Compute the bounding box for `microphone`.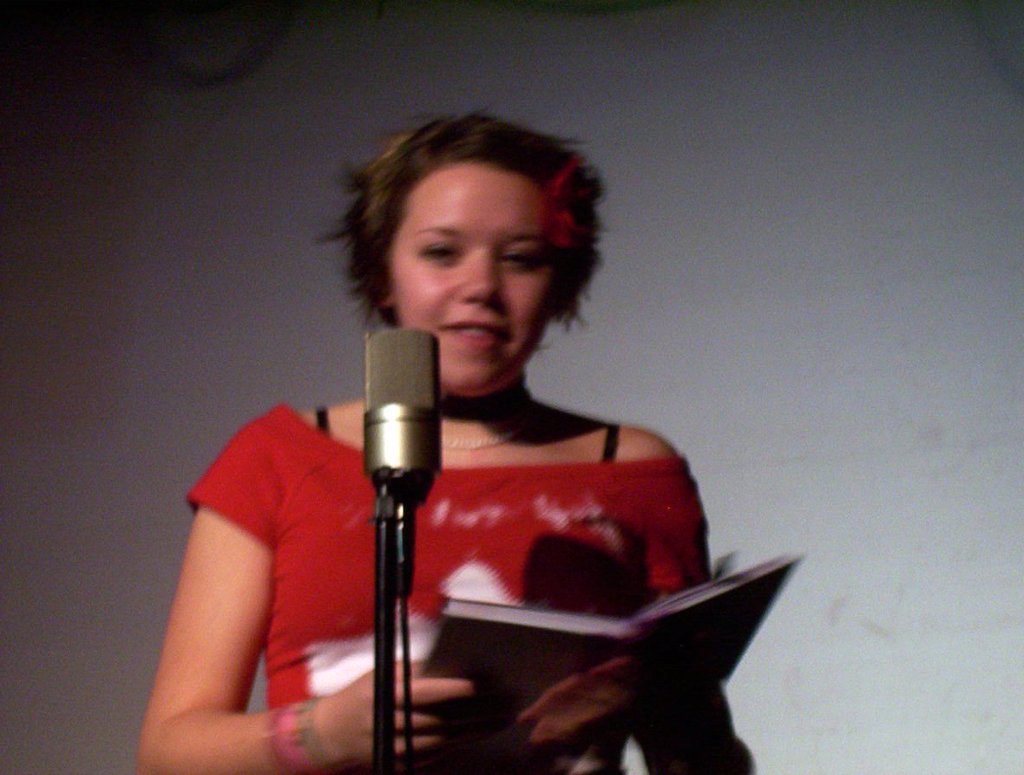
left=348, top=334, right=466, bottom=543.
